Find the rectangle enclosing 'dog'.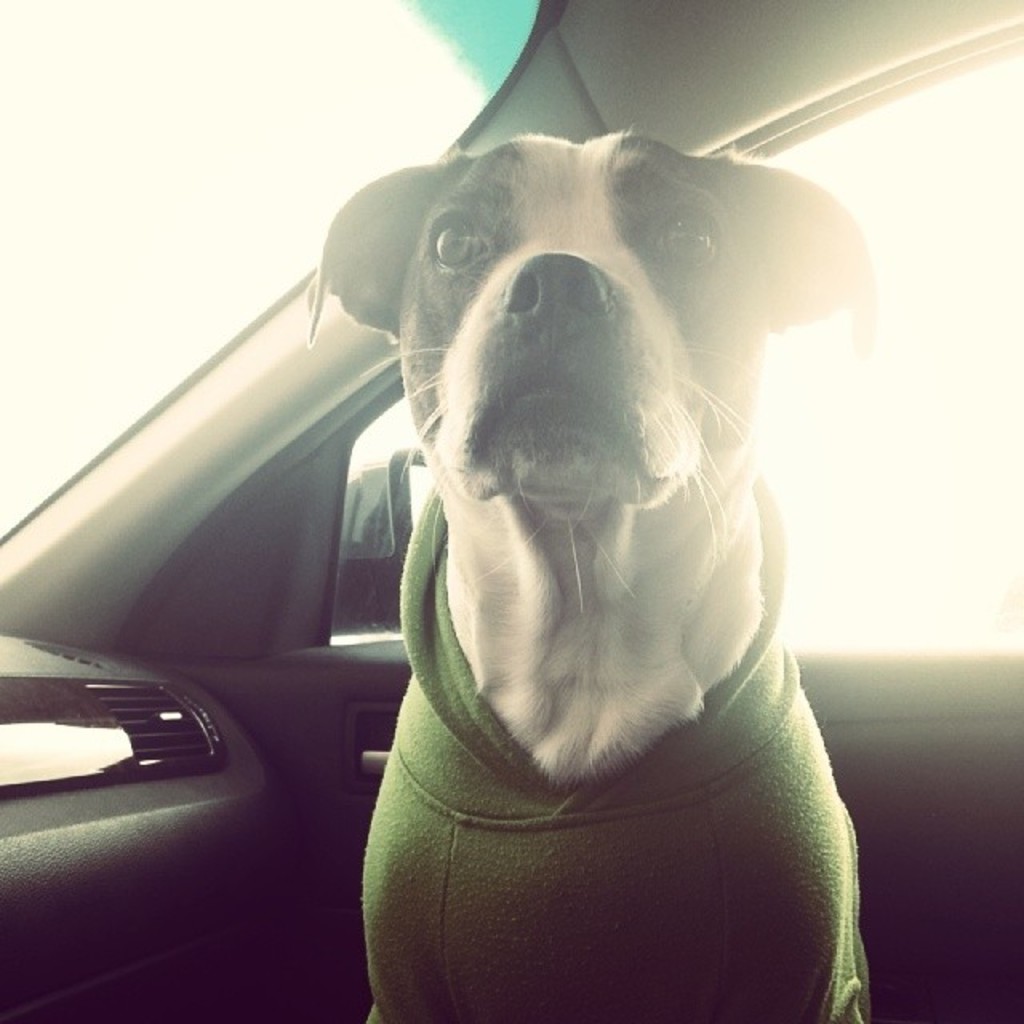
304,126,877,1022.
